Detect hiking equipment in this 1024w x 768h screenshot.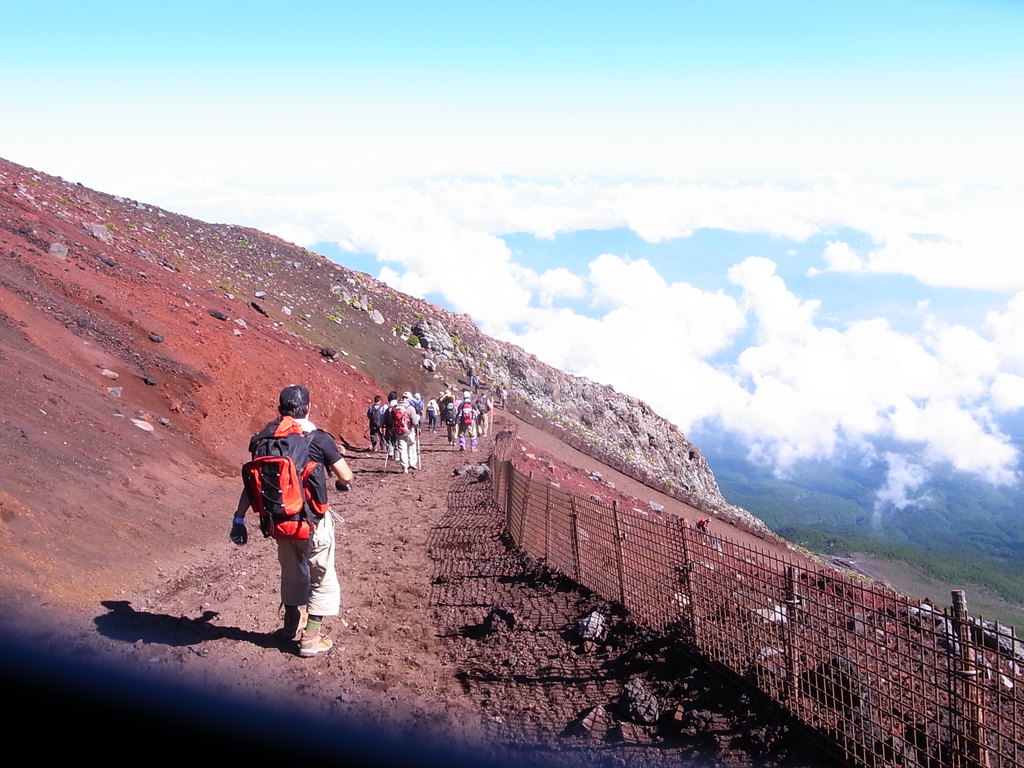
Detection: l=443, t=402, r=459, b=430.
